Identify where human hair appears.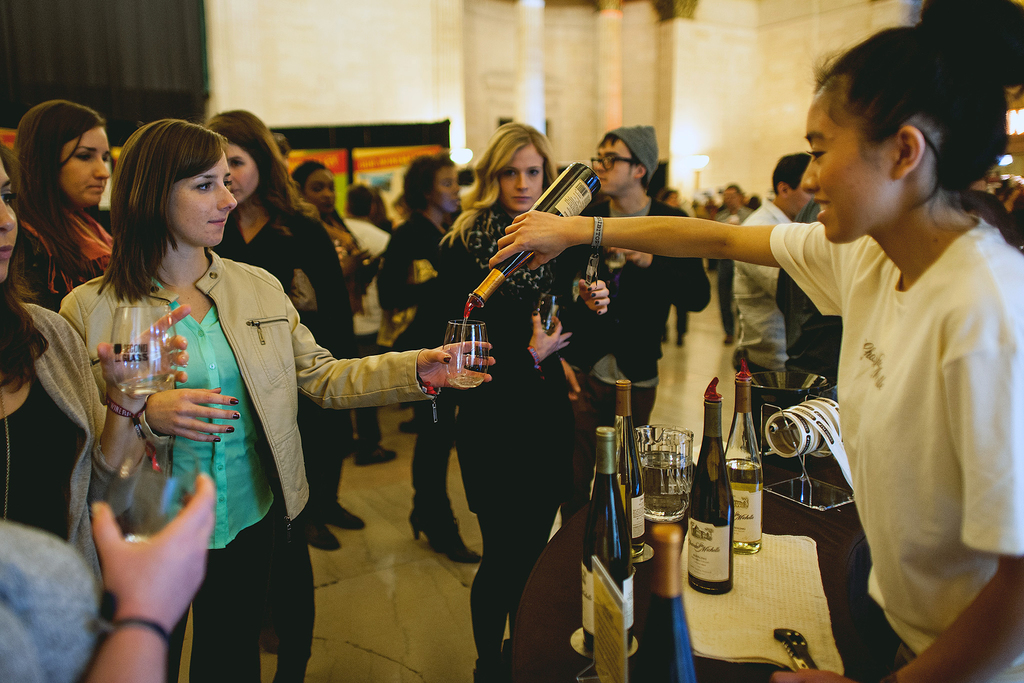
Appears at left=436, top=121, right=560, bottom=242.
